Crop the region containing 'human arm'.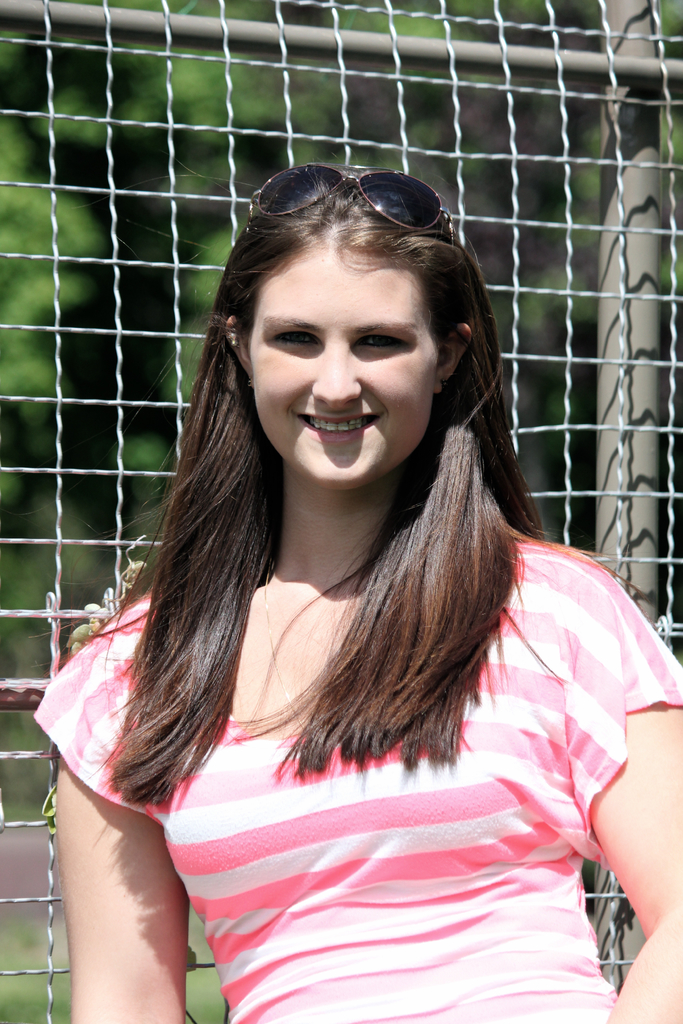
Crop region: [left=47, top=750, right=172, bottom=1023].
